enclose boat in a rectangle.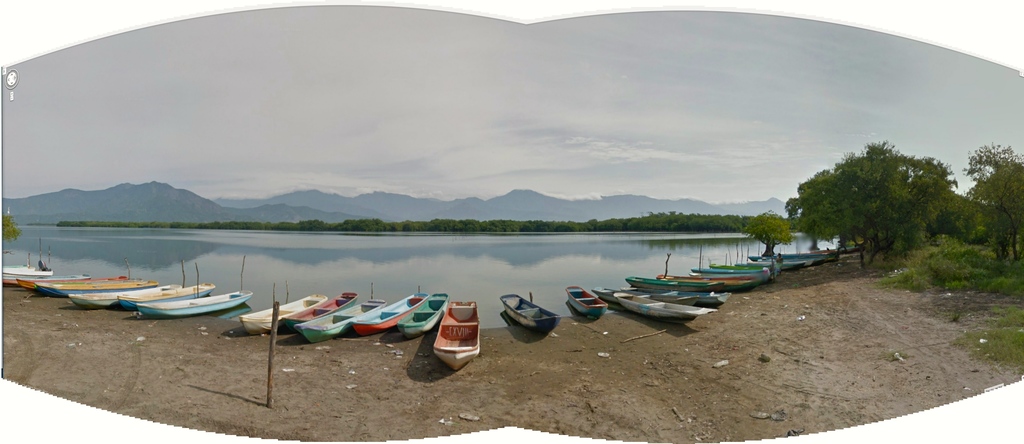
{"left": 815, "top": 252, "right": 833, "bottom": 259}.
